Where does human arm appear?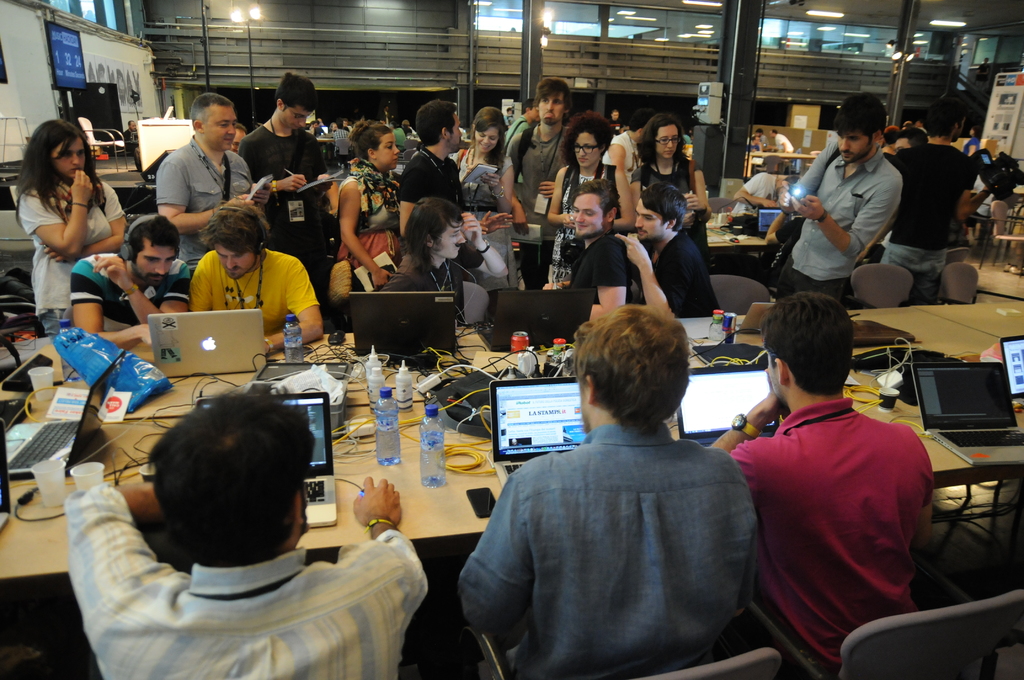
Appears at crop(622, 161, 660, 234).
